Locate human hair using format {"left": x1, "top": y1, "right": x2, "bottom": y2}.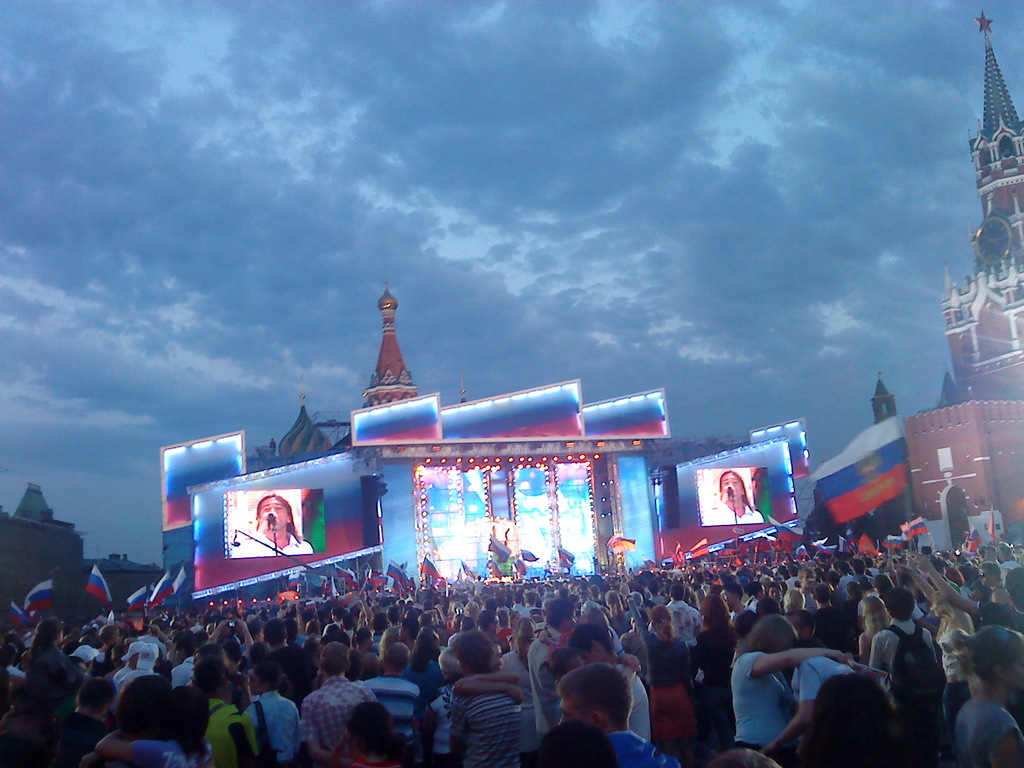
{"left": 804, "top": 672, "right": 900, "bottom": 767}.
